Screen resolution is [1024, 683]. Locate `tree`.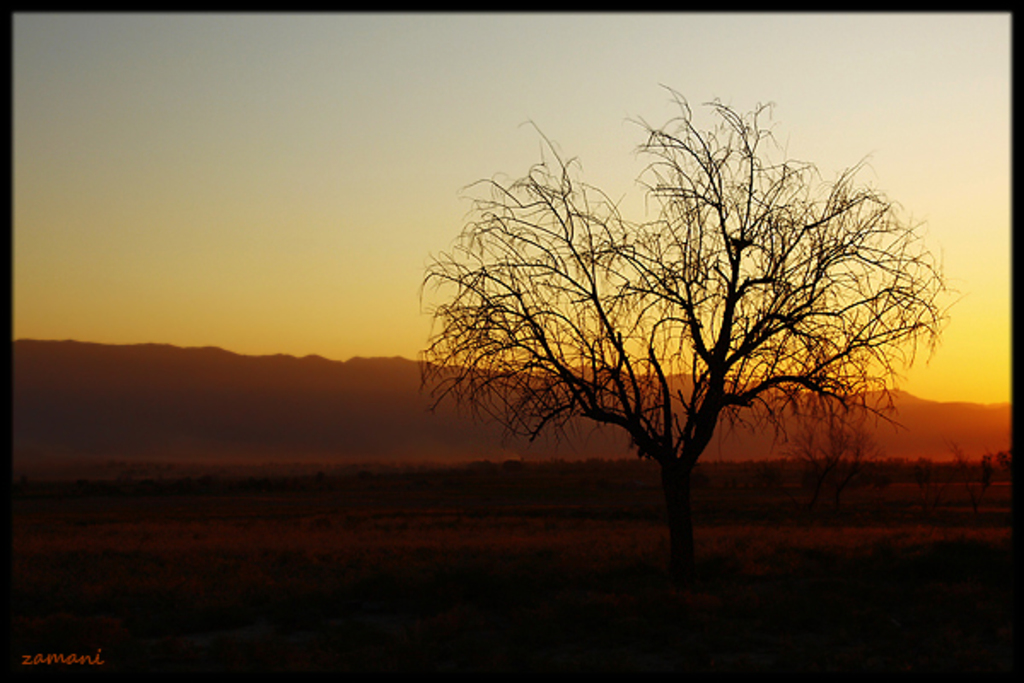
428 56 949 555.
